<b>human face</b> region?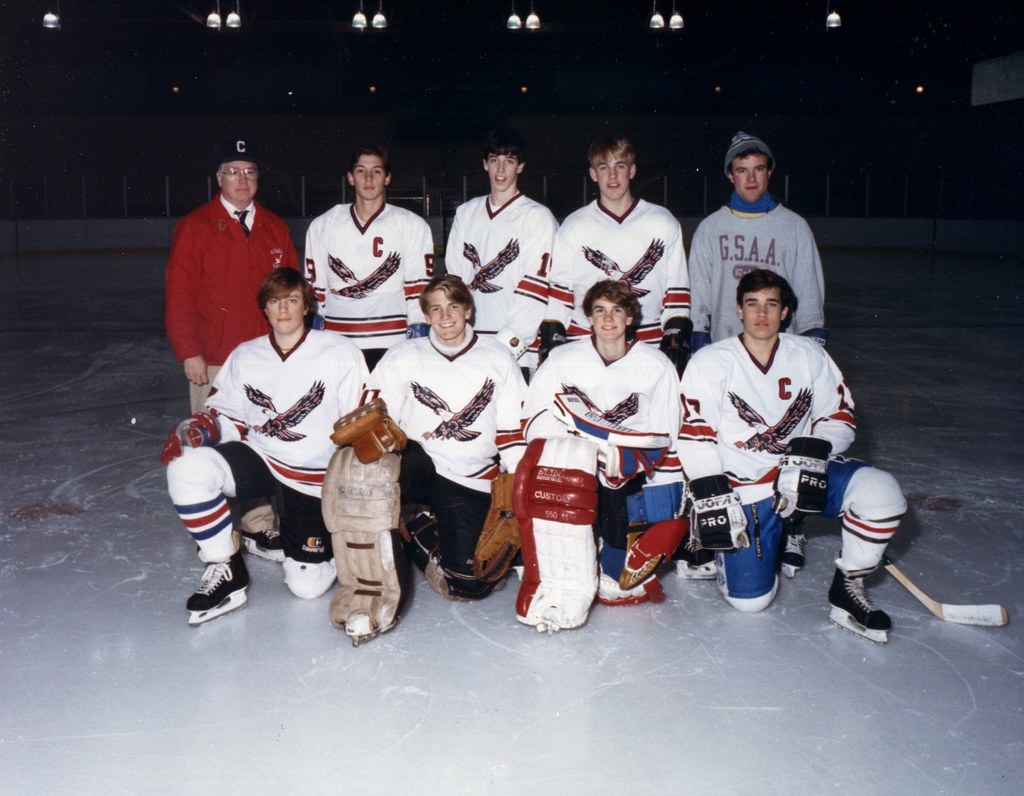
(488,153,519,190)
